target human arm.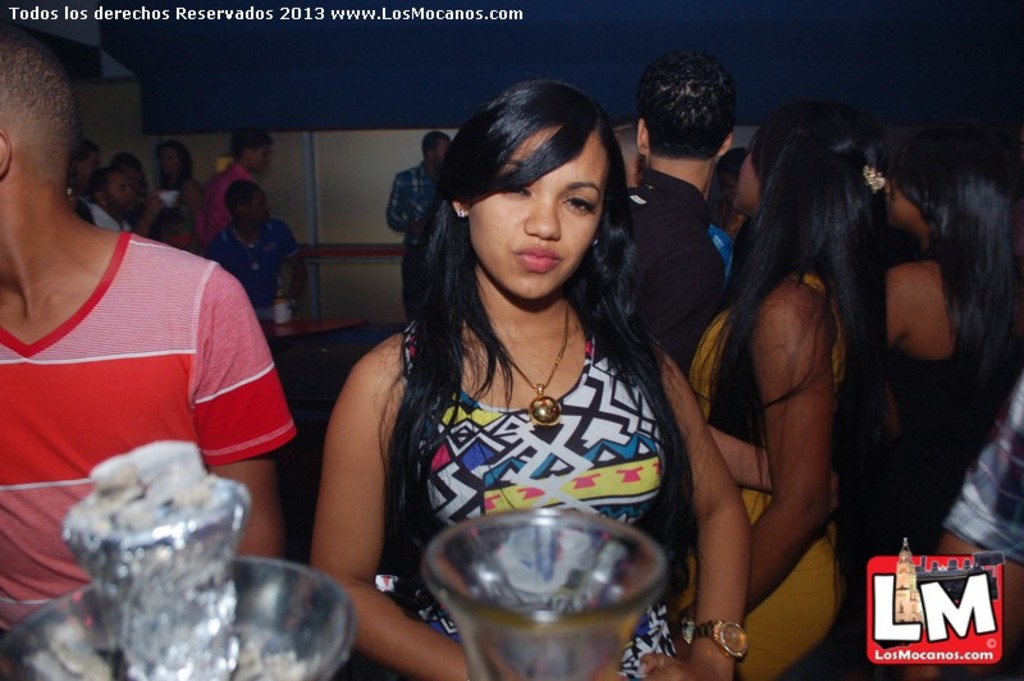
Target region: BBox(387, 173, 422, 239).
